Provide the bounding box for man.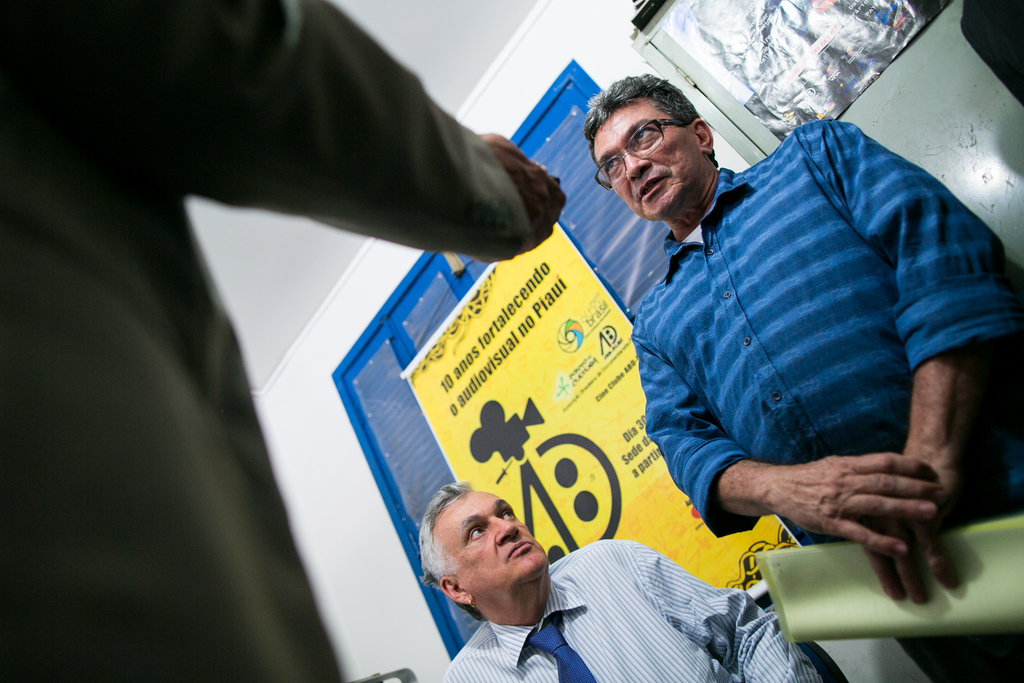
rect(410, 476, 824, 682).
